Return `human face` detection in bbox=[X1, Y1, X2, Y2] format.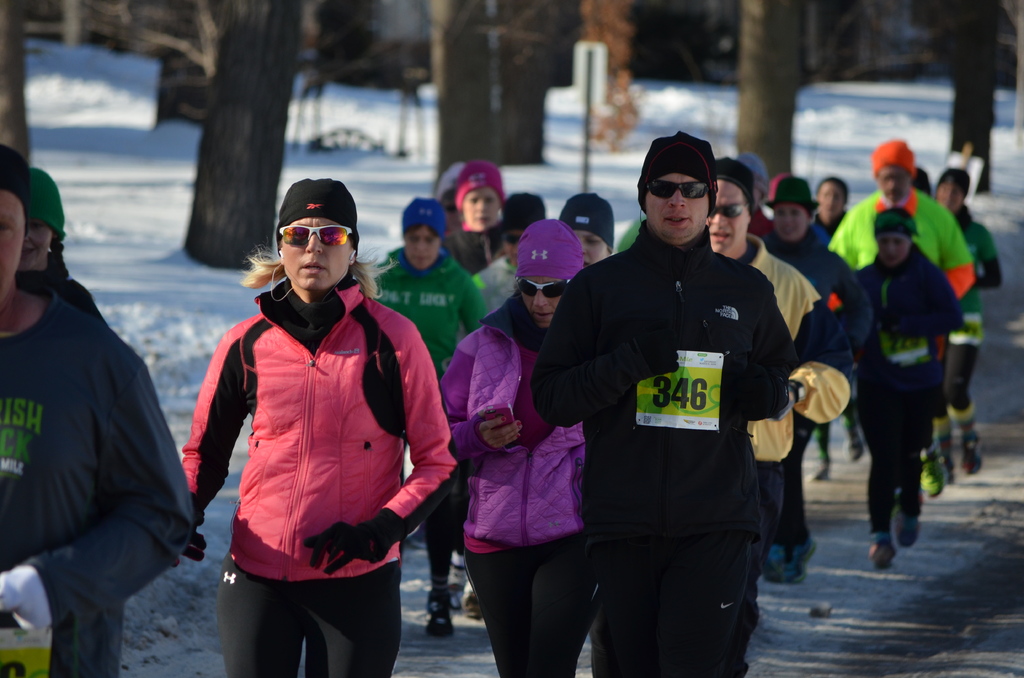
bbox=[937, 183, 963, 208].
